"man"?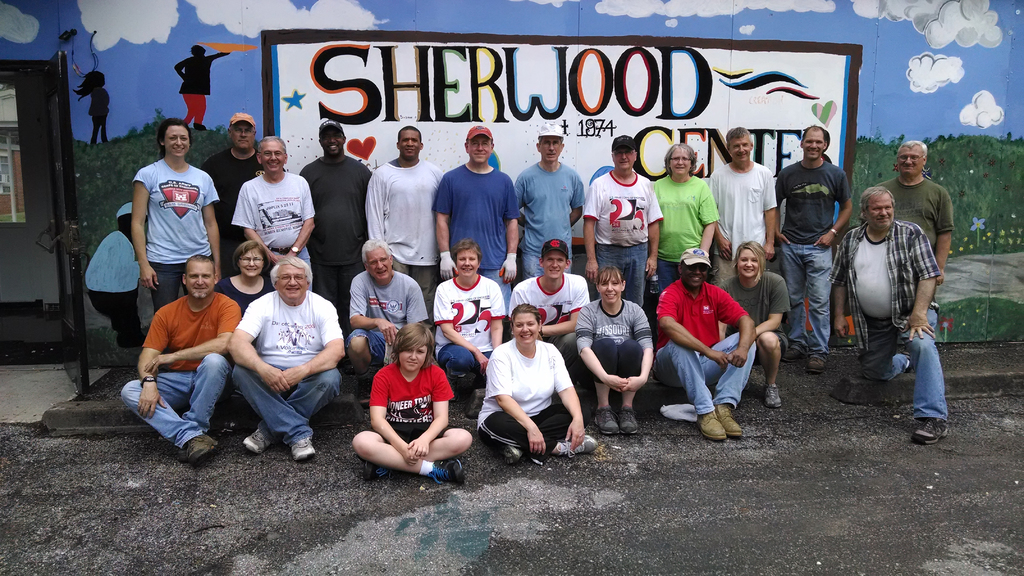
(830,184,951,444)
